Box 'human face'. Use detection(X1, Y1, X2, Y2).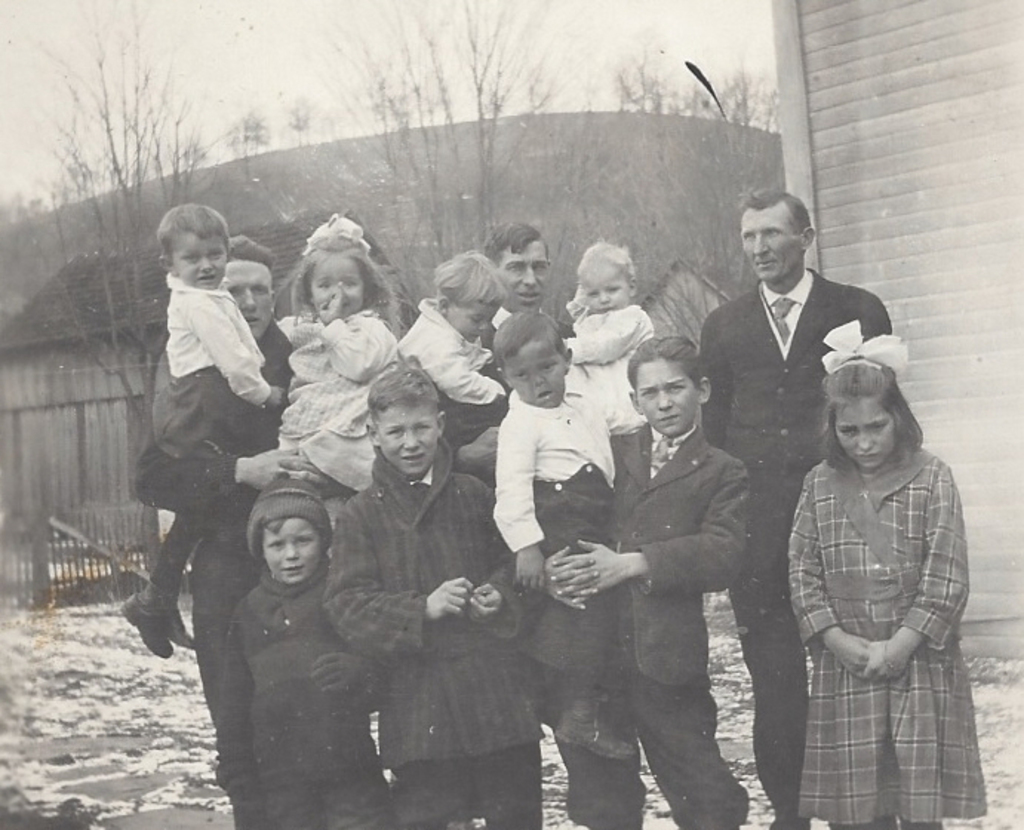
detection(513, 353, 565, 406).
